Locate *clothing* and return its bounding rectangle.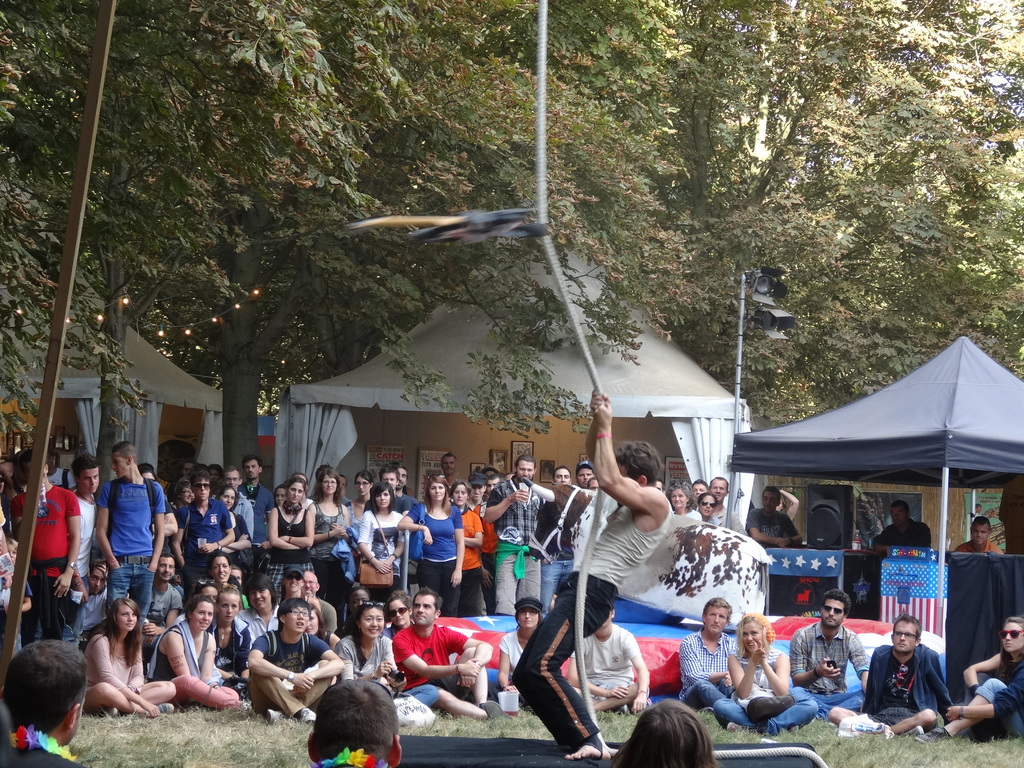
453:505:488:616.
